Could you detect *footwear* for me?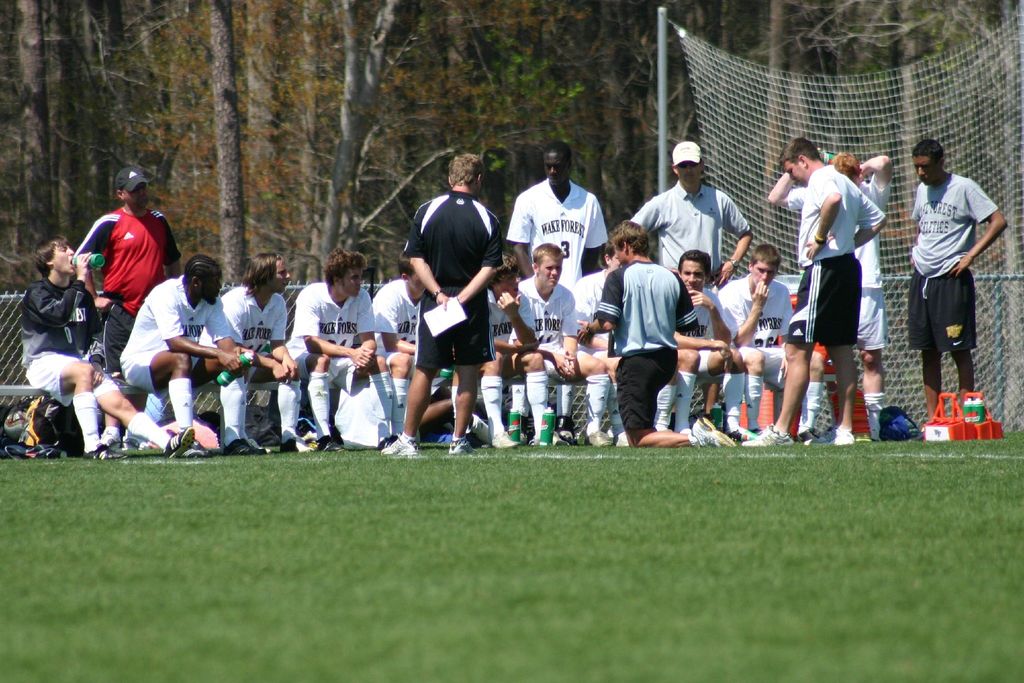
Detection result: x1=448, y1=438, x2=468, y2=457.
